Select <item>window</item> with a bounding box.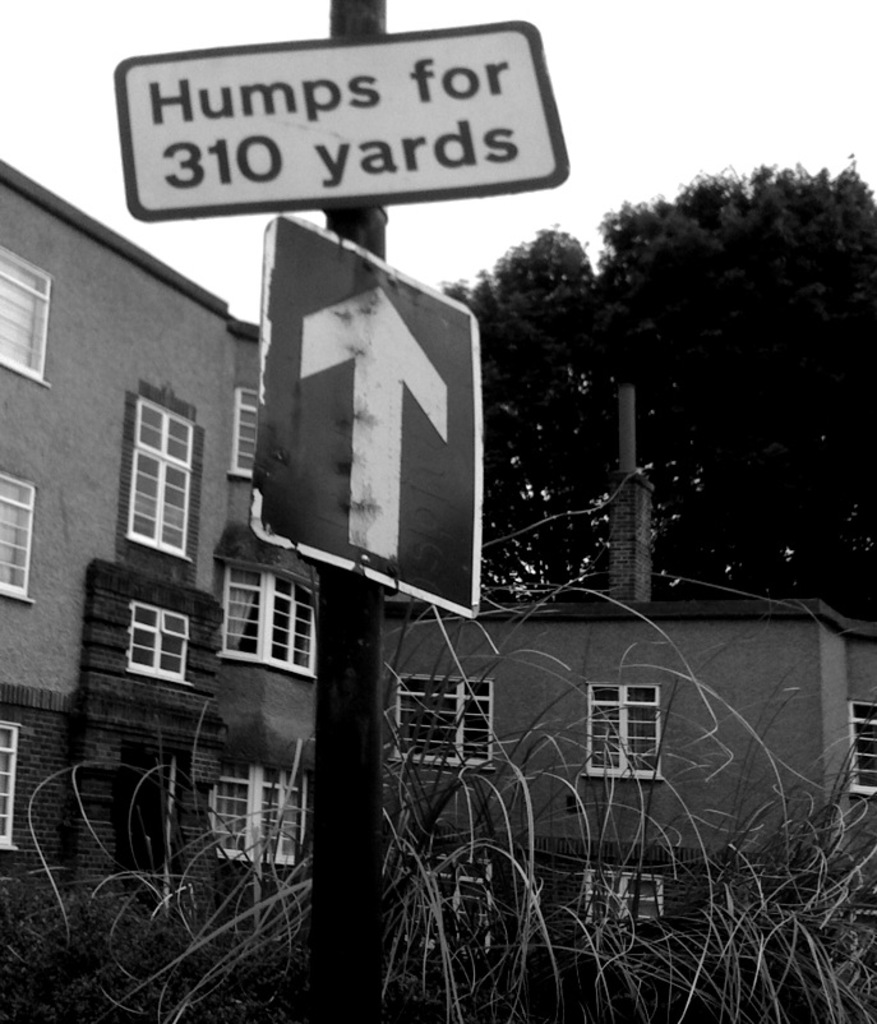
<region>227, 375, 268, 478</region>.
